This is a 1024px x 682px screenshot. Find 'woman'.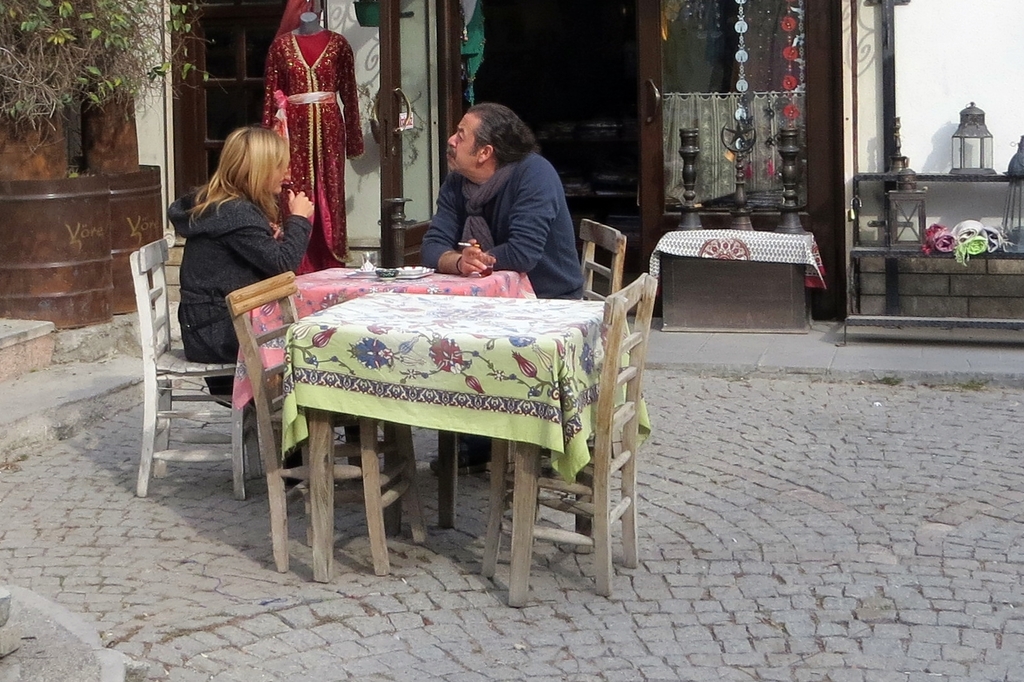
Bounding box: 163 123 319 482.
